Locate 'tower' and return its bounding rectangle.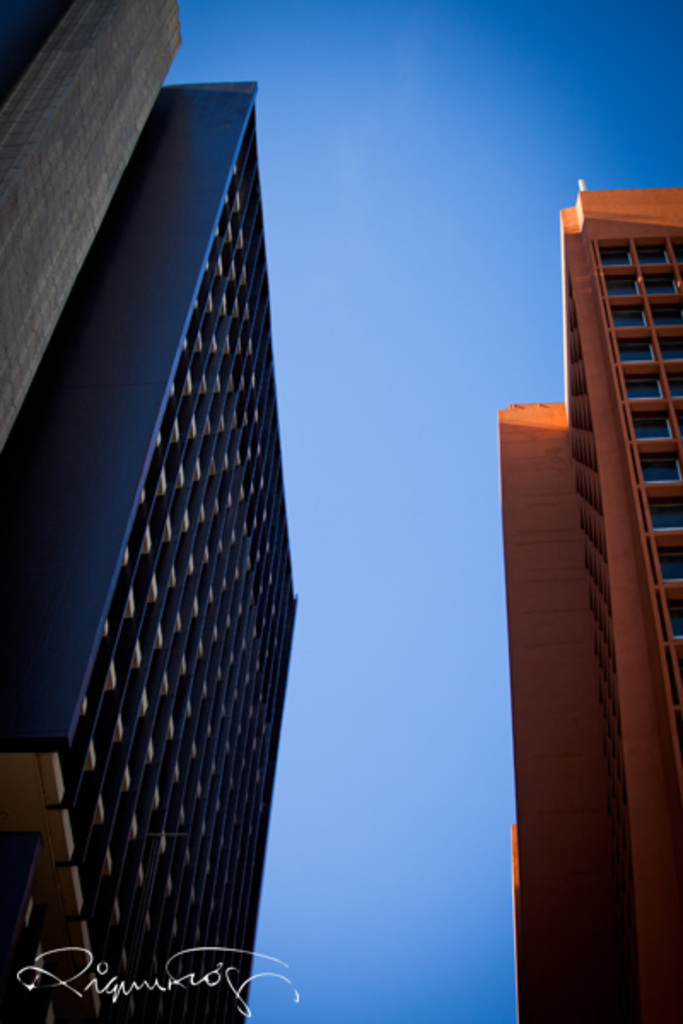
0/84/297/1022.
